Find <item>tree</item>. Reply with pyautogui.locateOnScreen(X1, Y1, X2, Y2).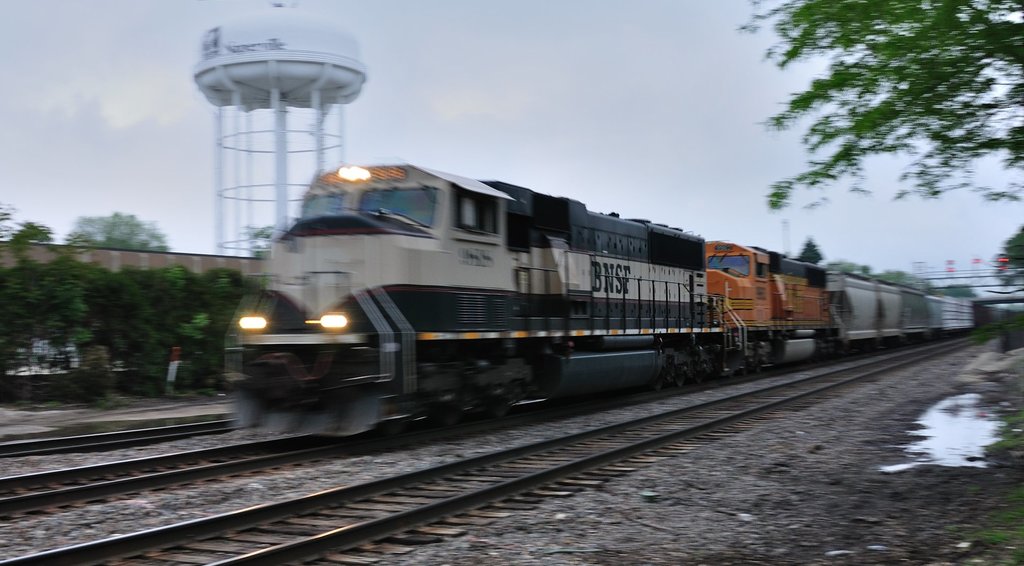
pyautogui.locateOnScreen(990, 212, 1023, 293).
